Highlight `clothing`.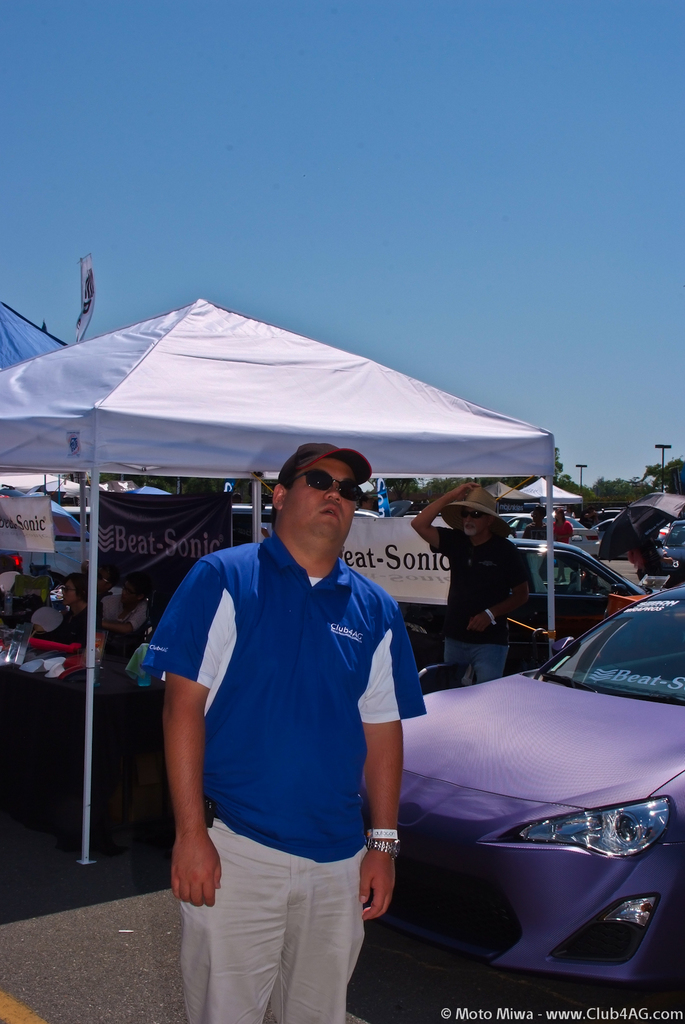
Highlighted region: (left=163, top=456, right=409, bottom=980).
